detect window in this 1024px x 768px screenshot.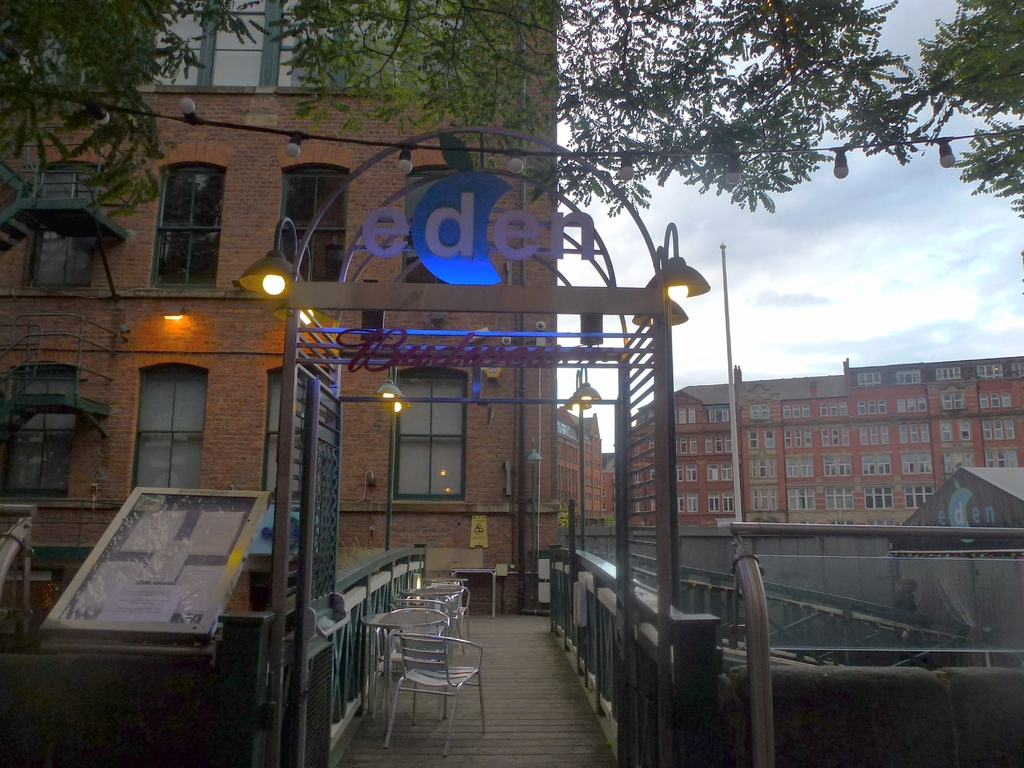
Detection: [x1=963, y1=449, x2=970, y2=469].
